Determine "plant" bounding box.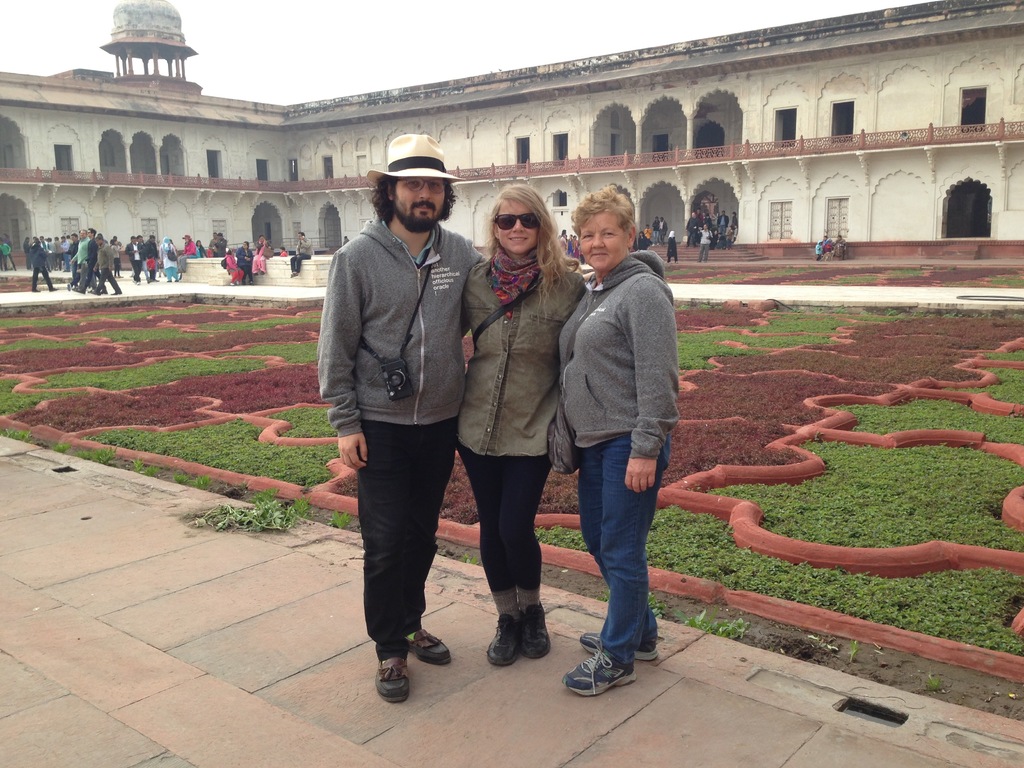
Determined: select_region(965, 618, 998, 654).
